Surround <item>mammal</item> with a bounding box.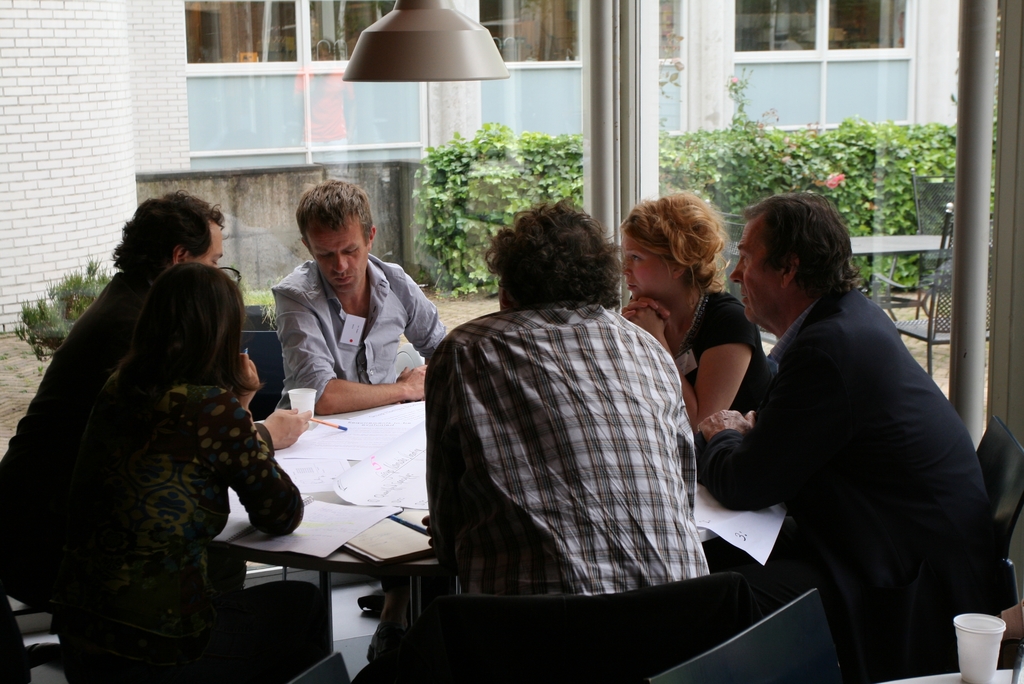
pyautogui.locateOnScreen(355, 195, 713, 683).
